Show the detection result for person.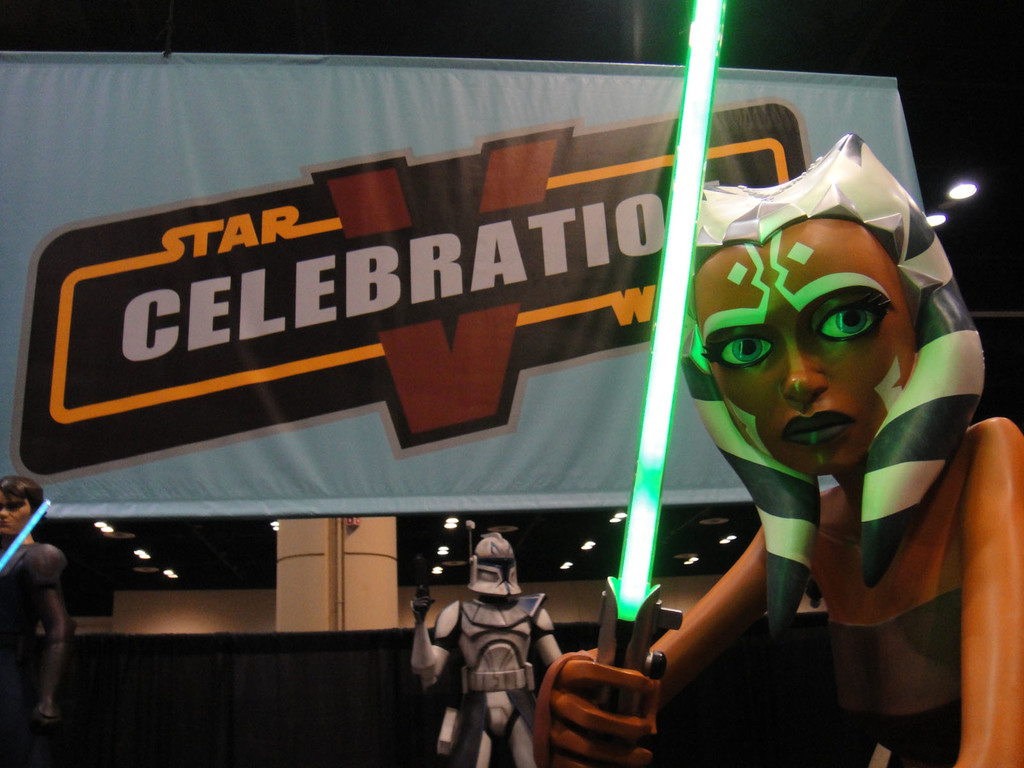
(0,472,79,767).
